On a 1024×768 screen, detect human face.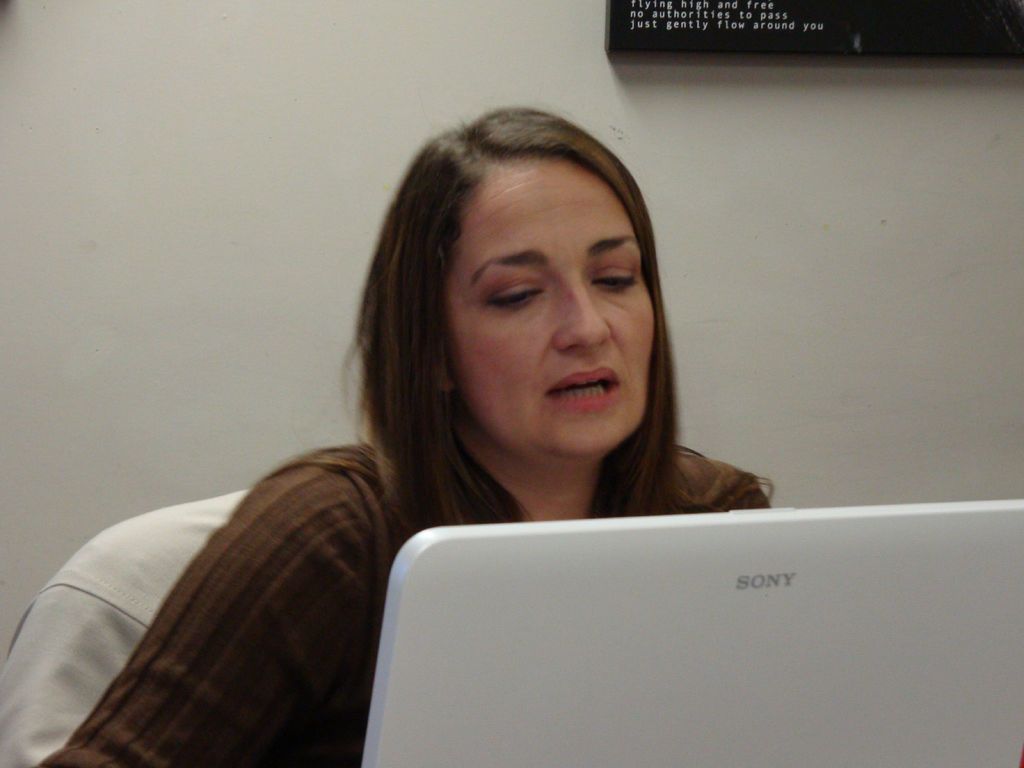
left=438, top=164, right=655, bottom=450.
